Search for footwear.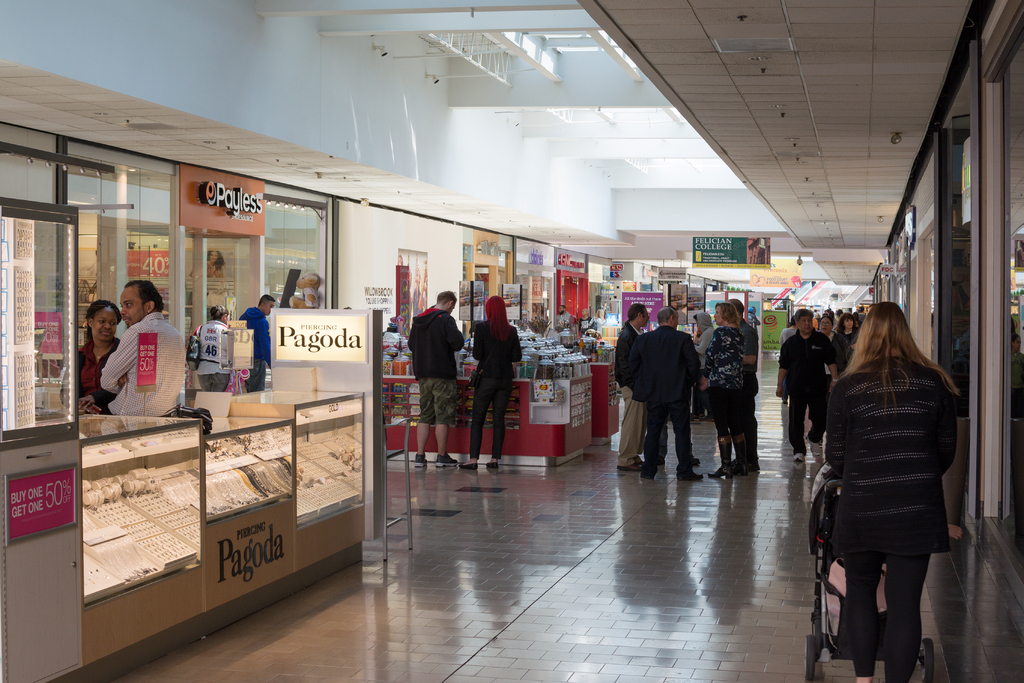
Found at (left=708, top=434, right=737, bottom=481).
